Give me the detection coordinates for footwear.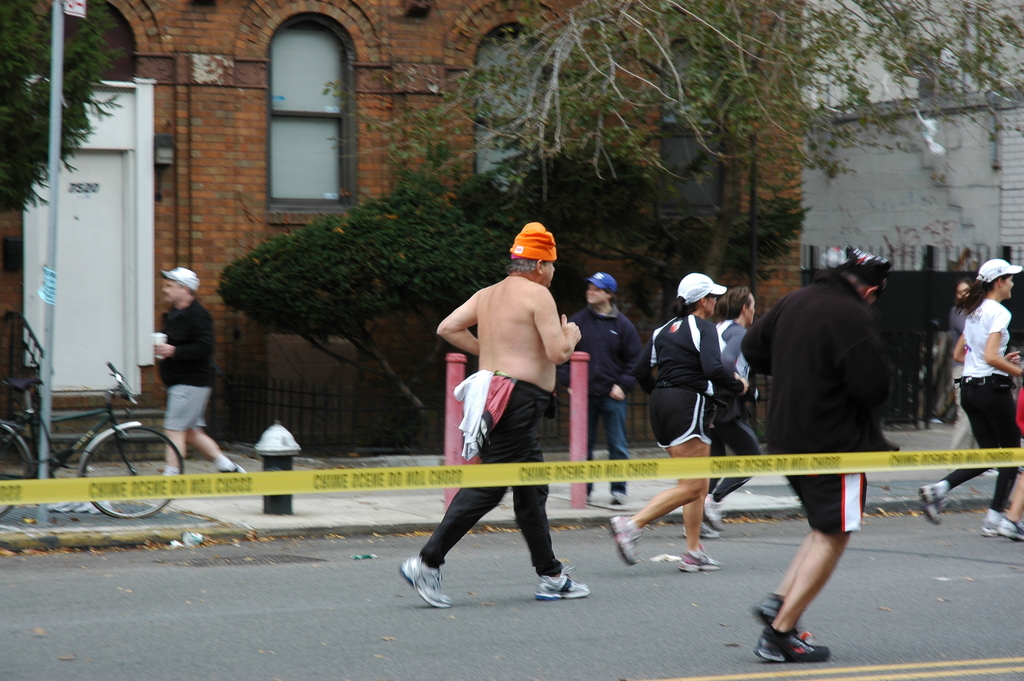
[left=398, top=554, right=452, bottom=605].
